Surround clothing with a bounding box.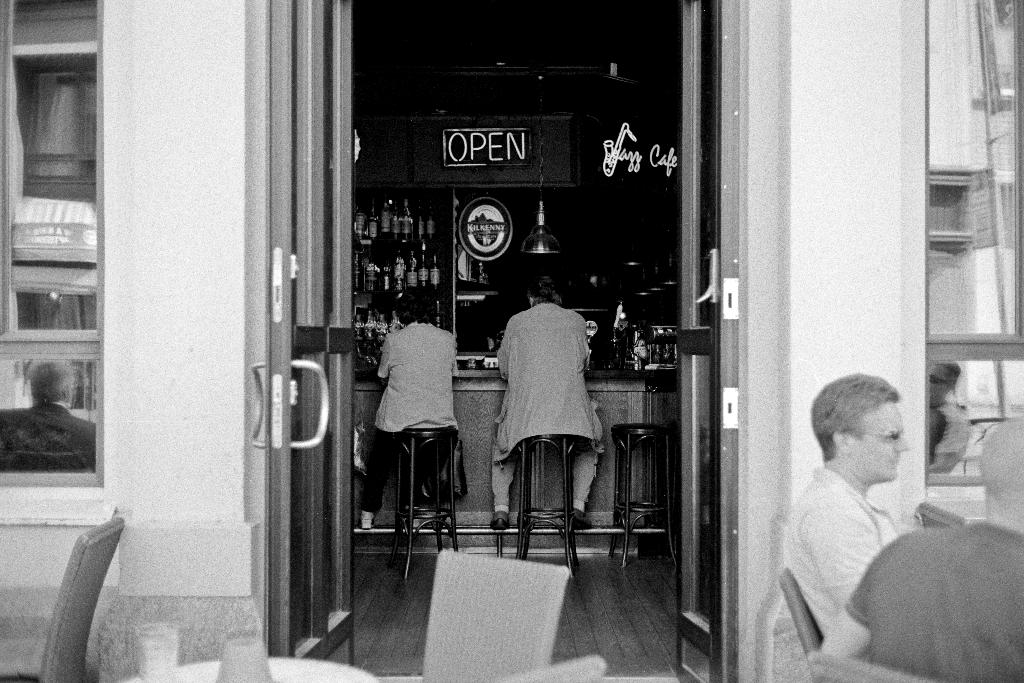
786,468,909,638.
